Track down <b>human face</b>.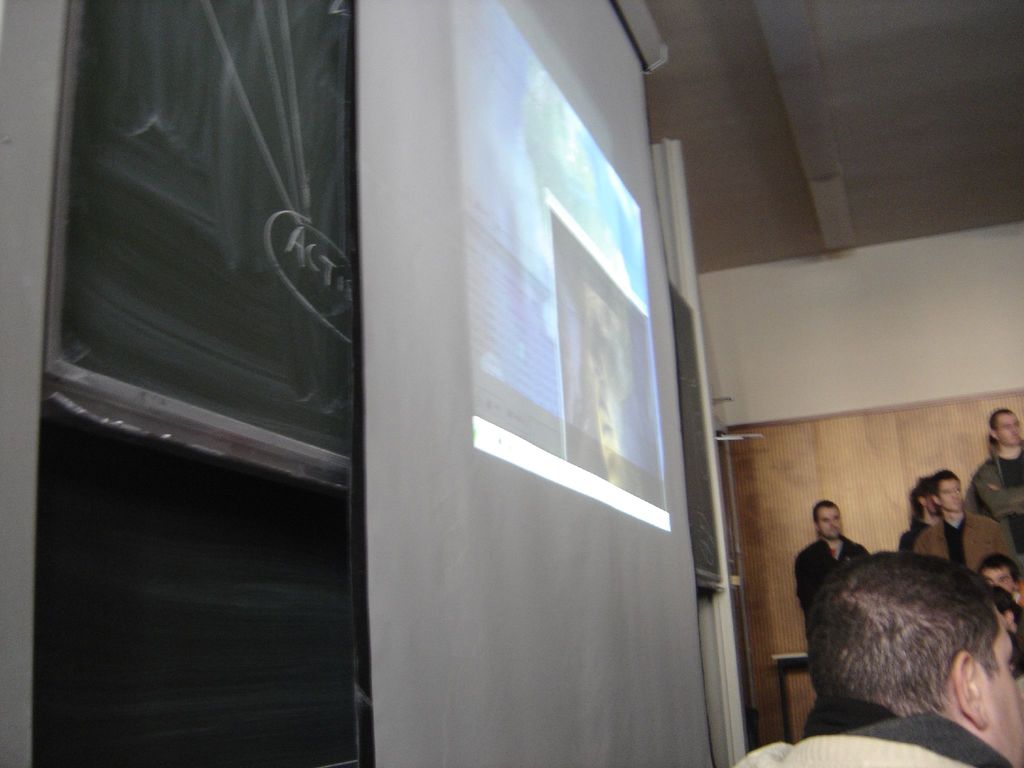
Tracked to rect(938, 479, 965, 511).
